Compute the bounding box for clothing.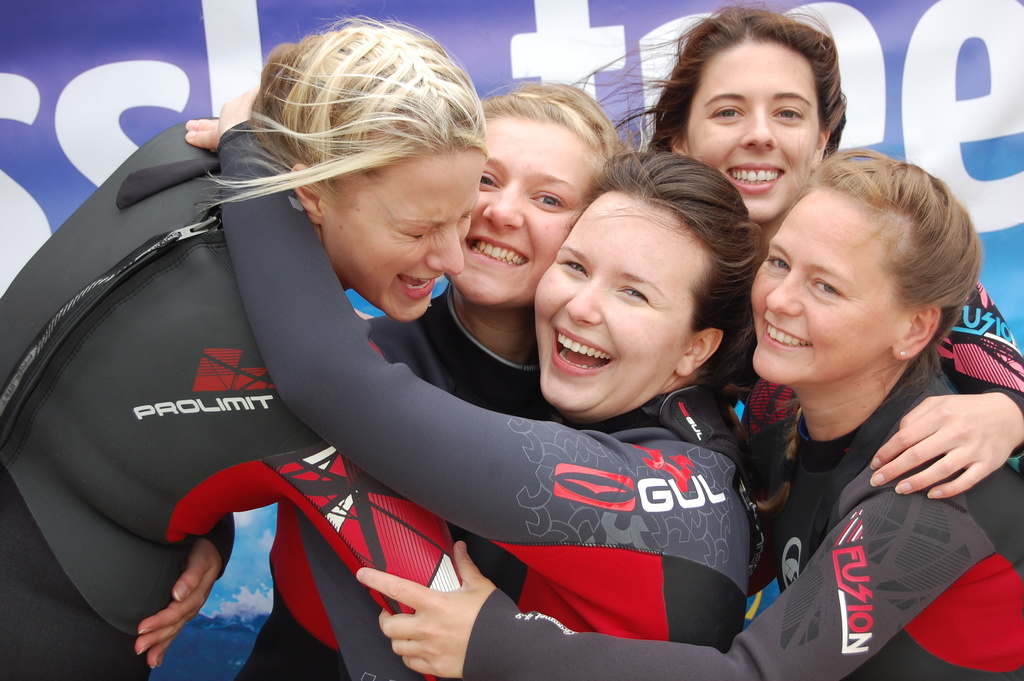
{"x1": 234, "y1": 288, "x2": 545, "y2": 680}.
